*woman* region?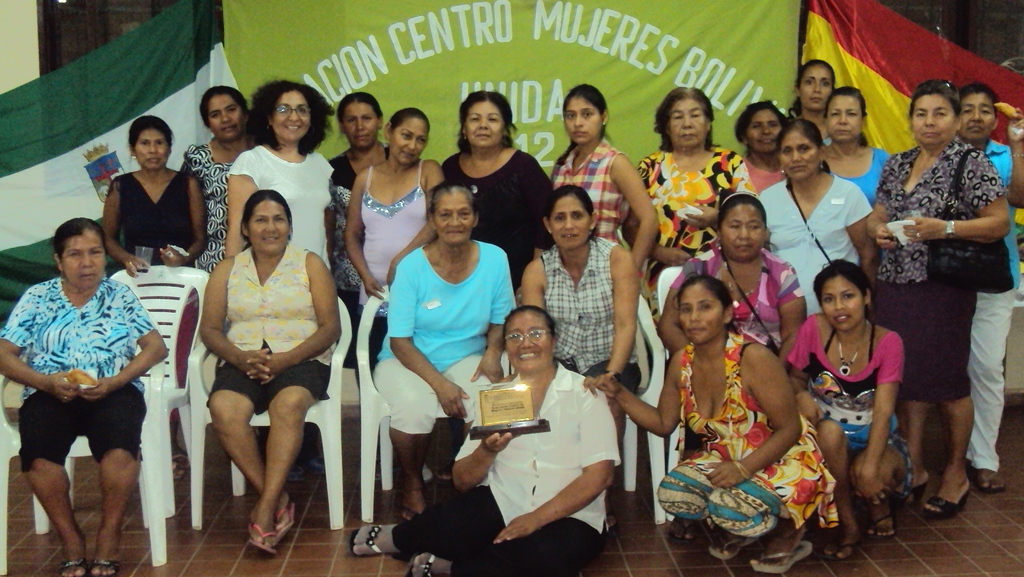
detection(175, 85, 264, 286)
